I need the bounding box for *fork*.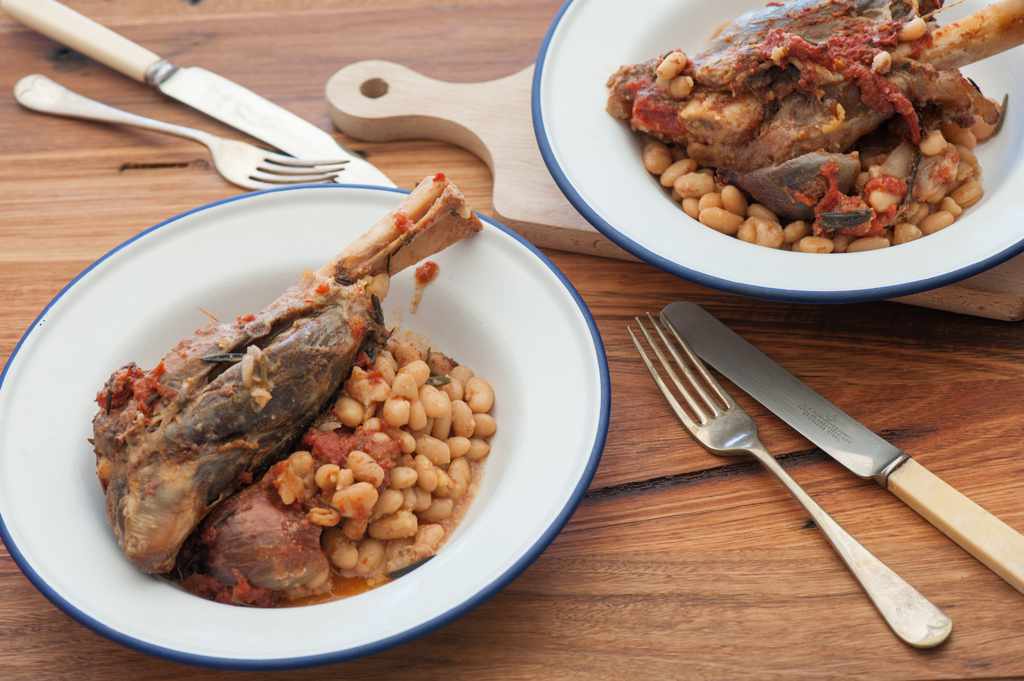
Here it is: locate(13, 72, 349, 186).
